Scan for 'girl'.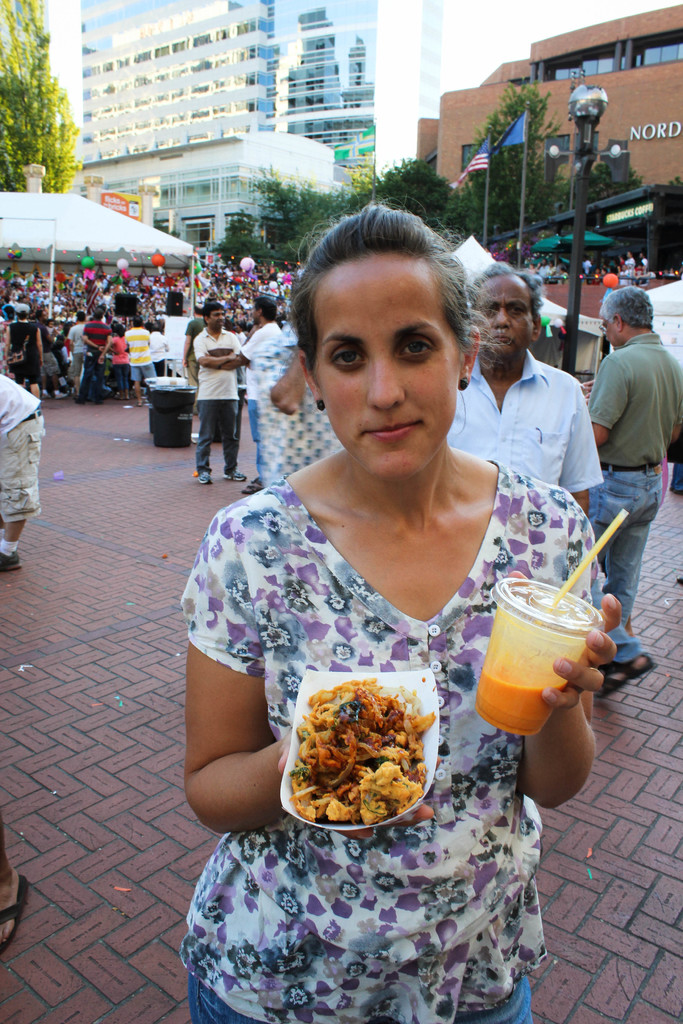
Scan result: bbox(0, 302, 15, 375).
